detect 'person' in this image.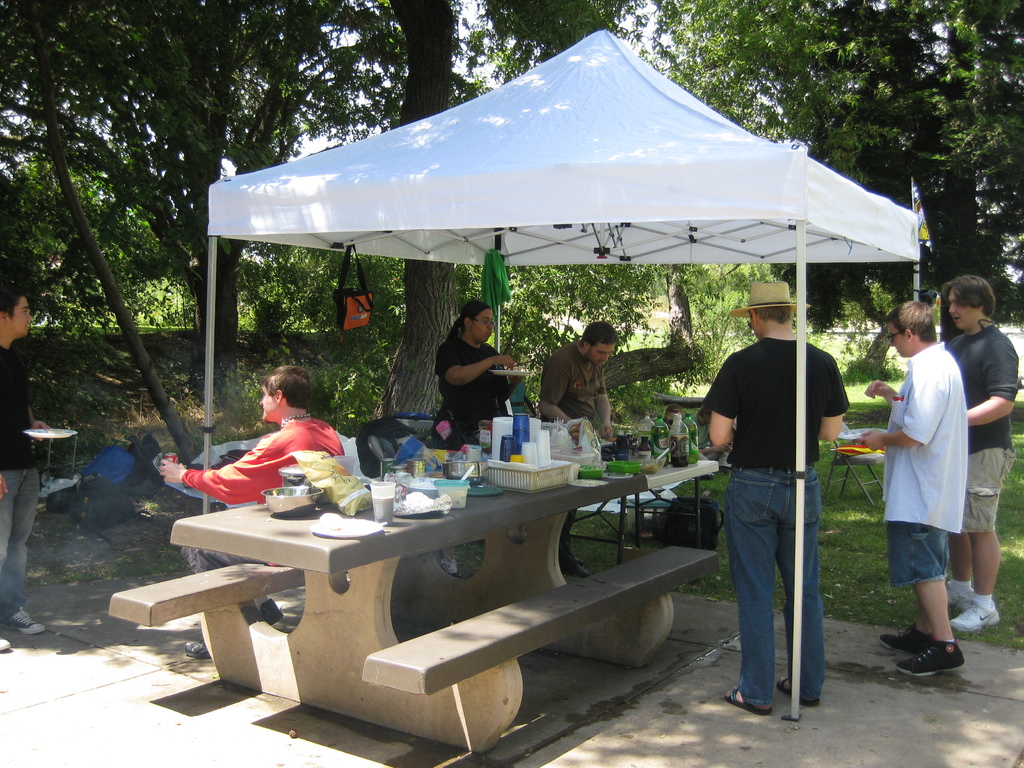
Detection: (706, 282, 850, 716).
